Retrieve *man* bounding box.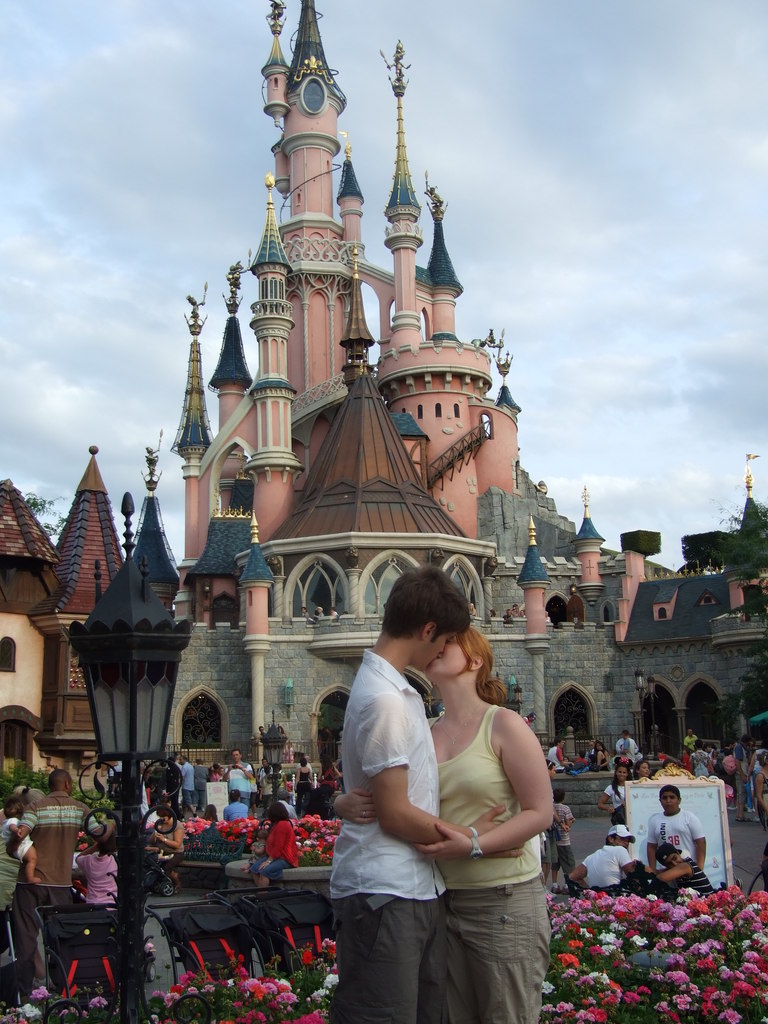
Bounding box: (x1=641, y1=853, x2=710, y2=904).
